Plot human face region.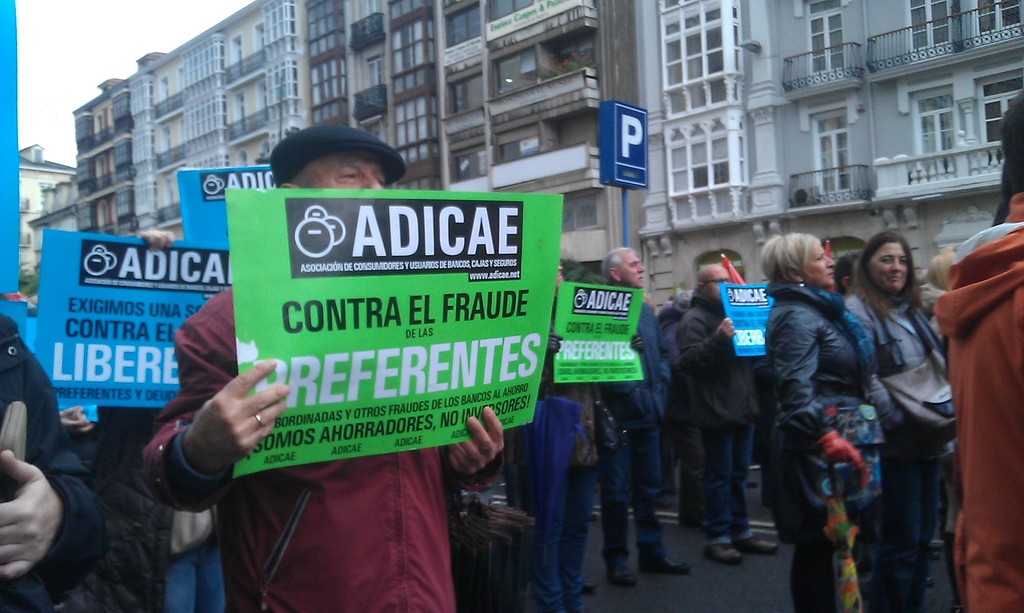
Plotted at 705:266:732:303.
